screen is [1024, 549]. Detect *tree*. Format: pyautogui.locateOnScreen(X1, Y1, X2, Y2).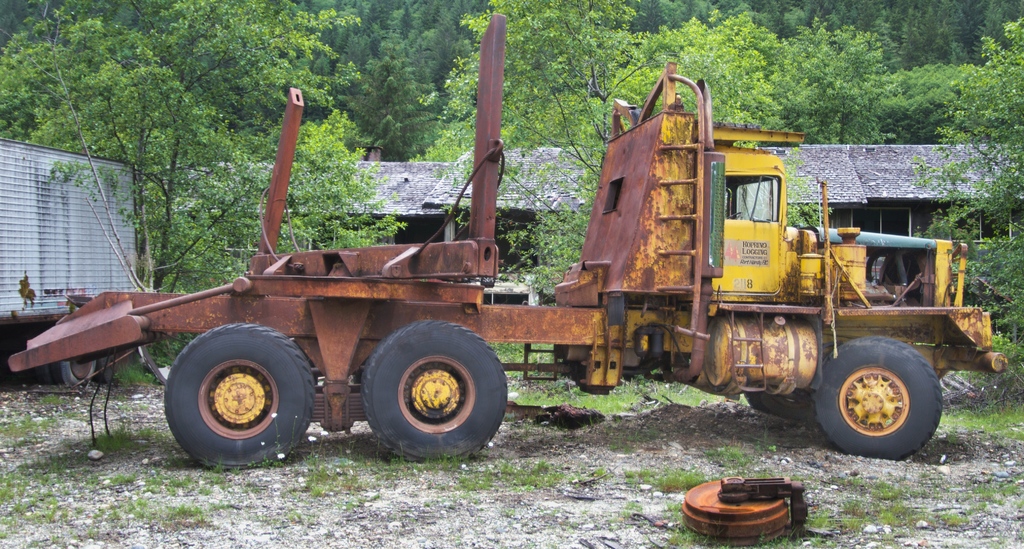
pyautogui.locateOnScreen(872, 58, 1023, 148).
